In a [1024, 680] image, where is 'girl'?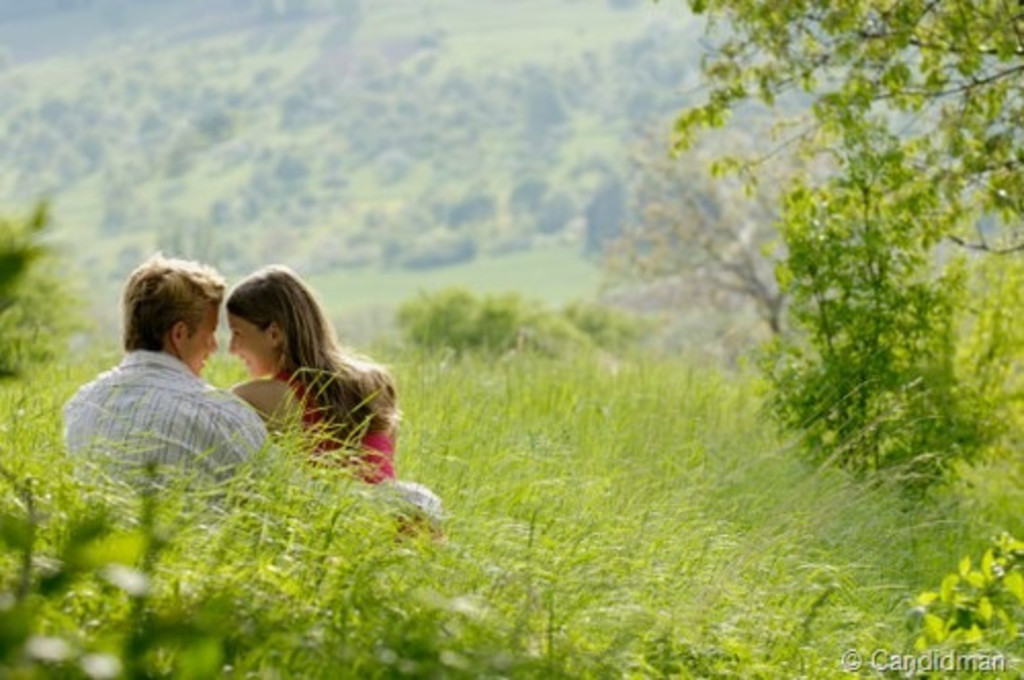
[left=223, top=268, right=438, bottom=520].
